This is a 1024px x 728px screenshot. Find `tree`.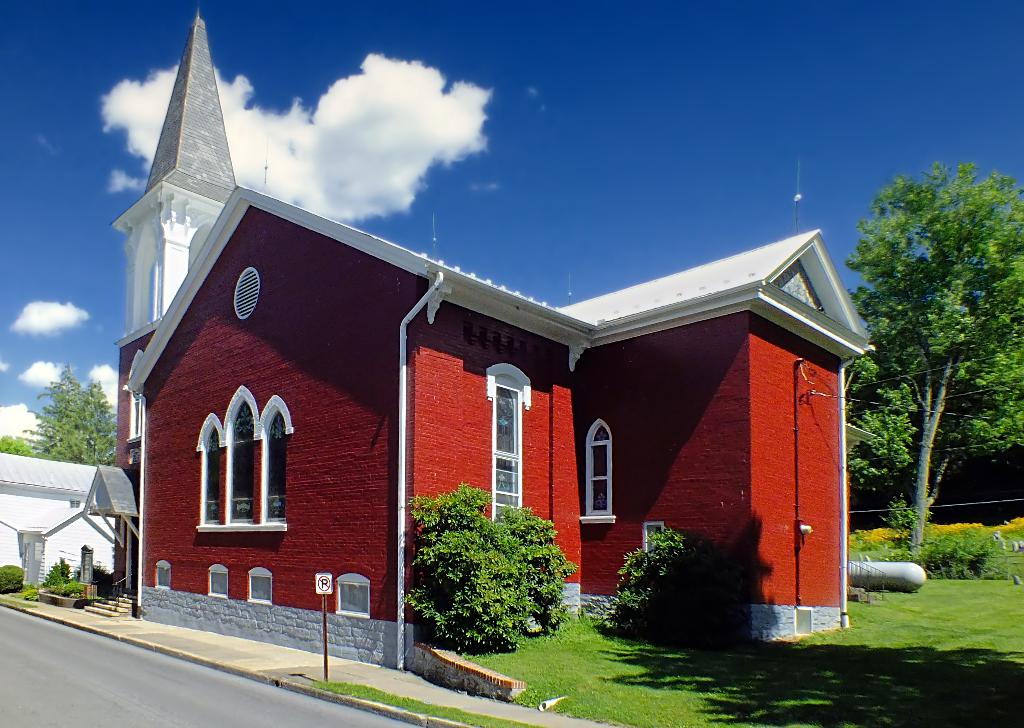
Bounding box: region(404, 481, 577, 652).
